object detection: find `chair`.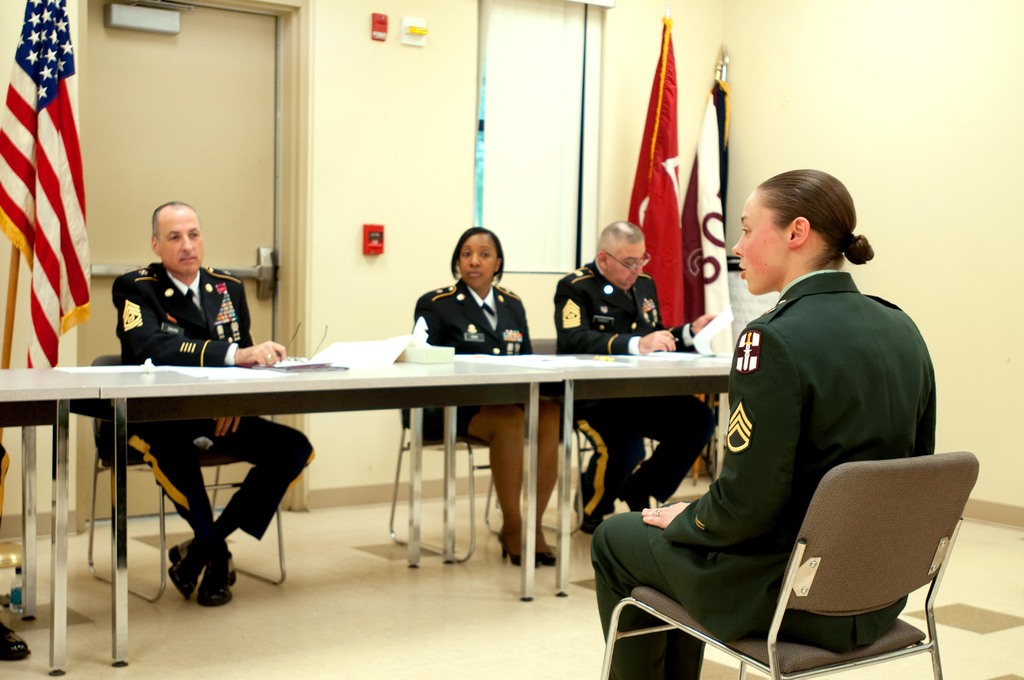
detection(493, 339, 666, 538).
